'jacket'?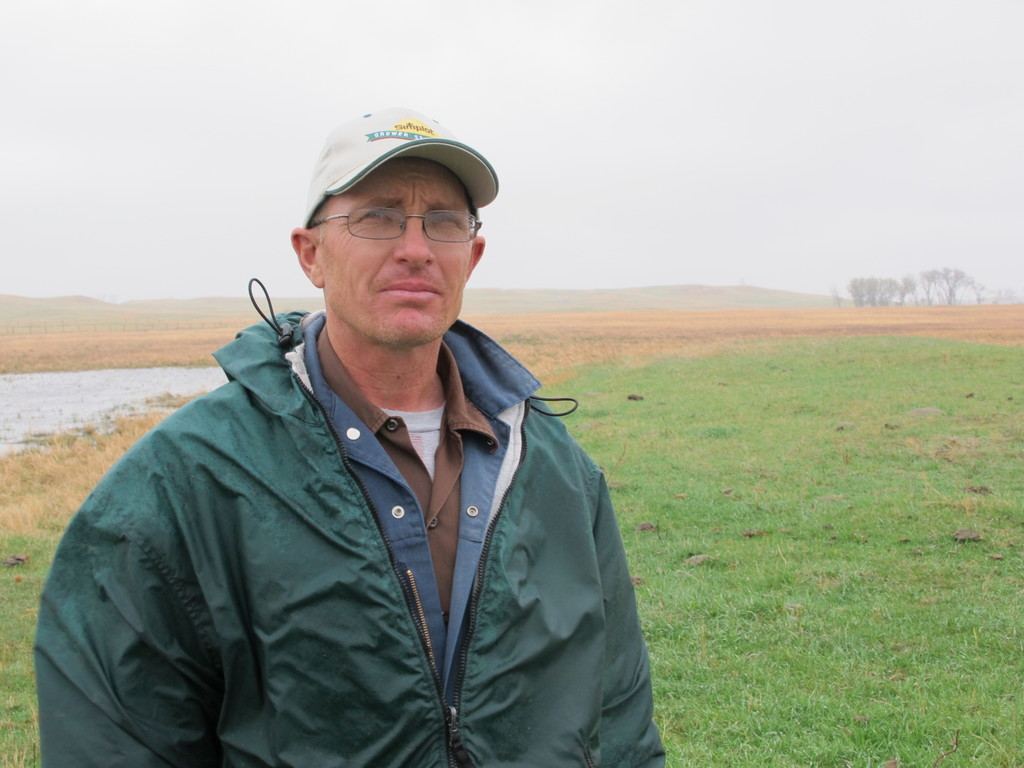
left=62, top=218, right=682, bottom=767
